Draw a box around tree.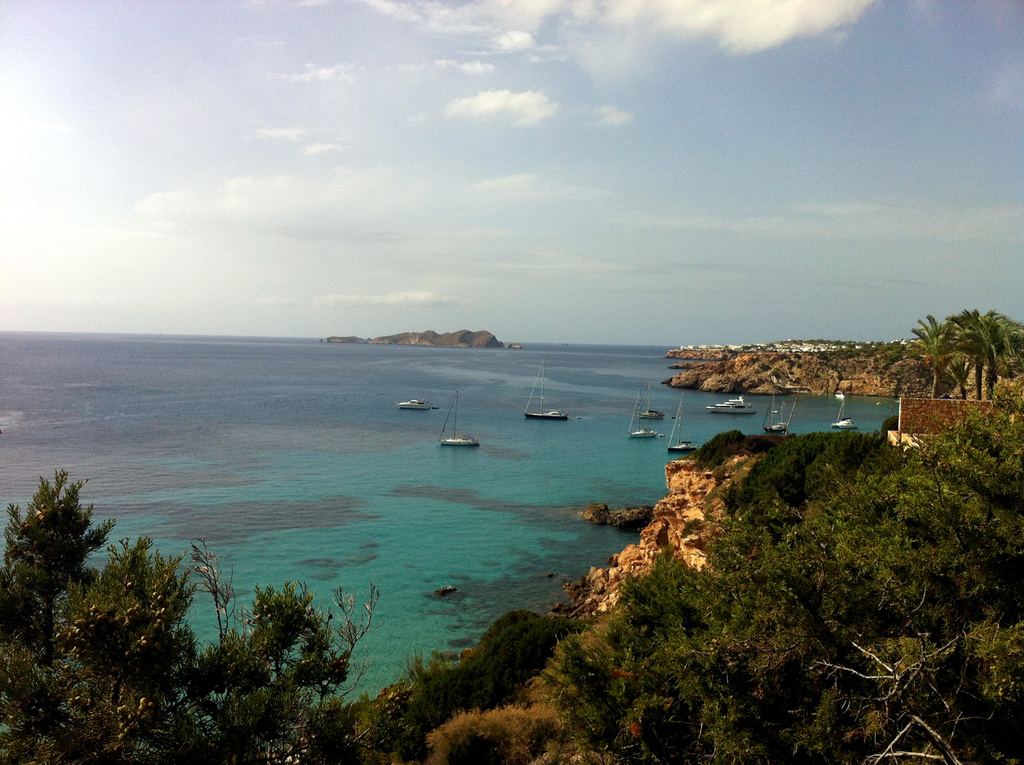
box(551, 422, 1023, 764).
